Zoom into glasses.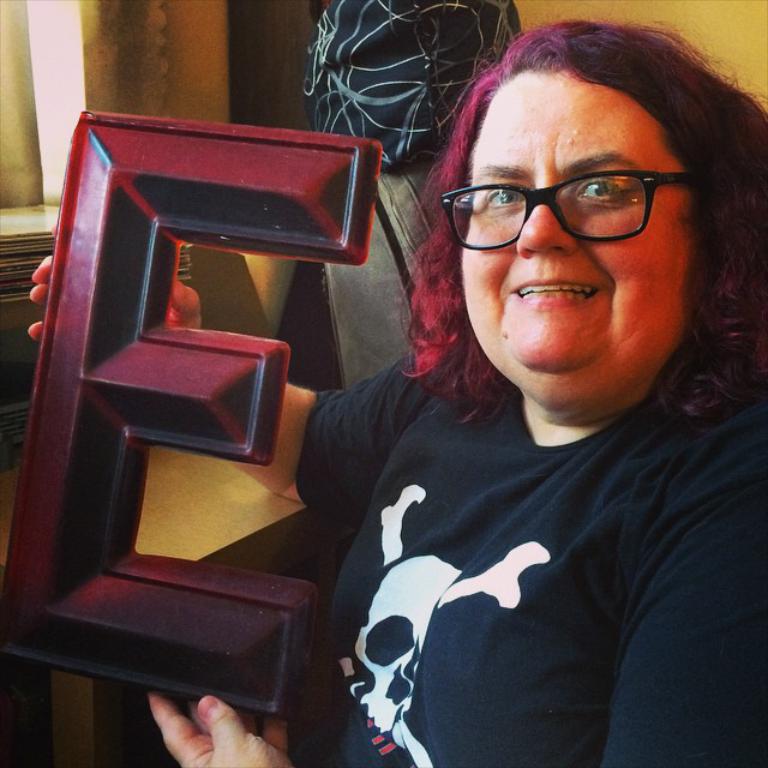
Zoom target: l=439, t=170, r=702, b=252.
